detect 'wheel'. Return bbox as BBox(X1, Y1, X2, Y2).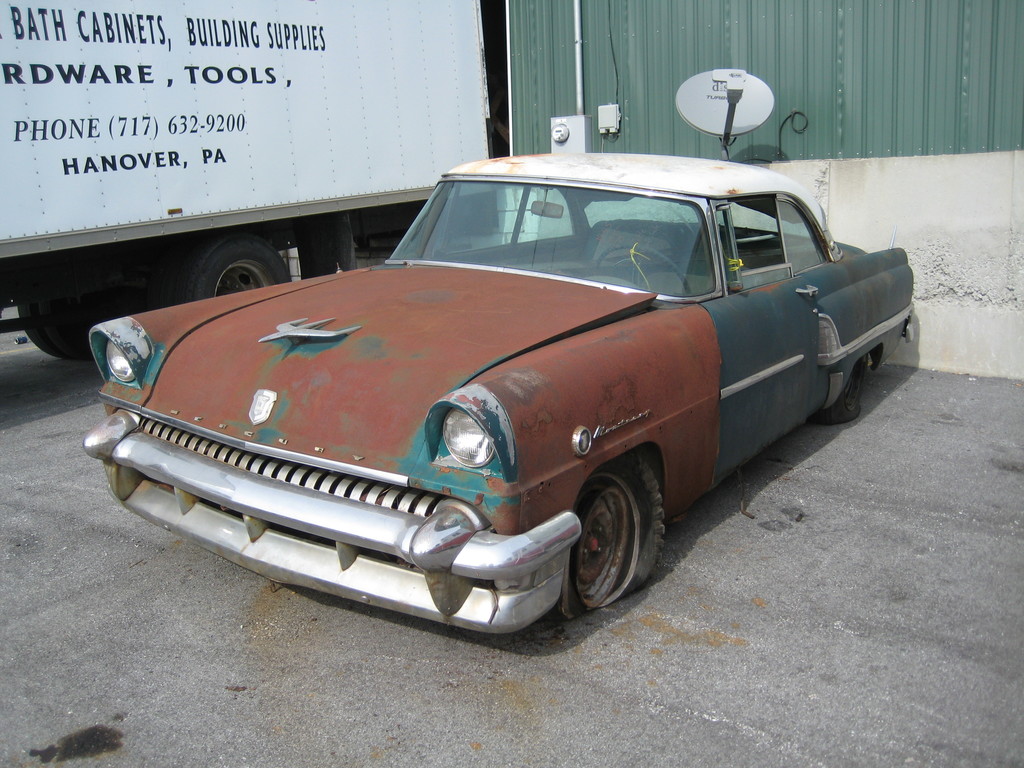
BBox(595, 241, 692, 296).
